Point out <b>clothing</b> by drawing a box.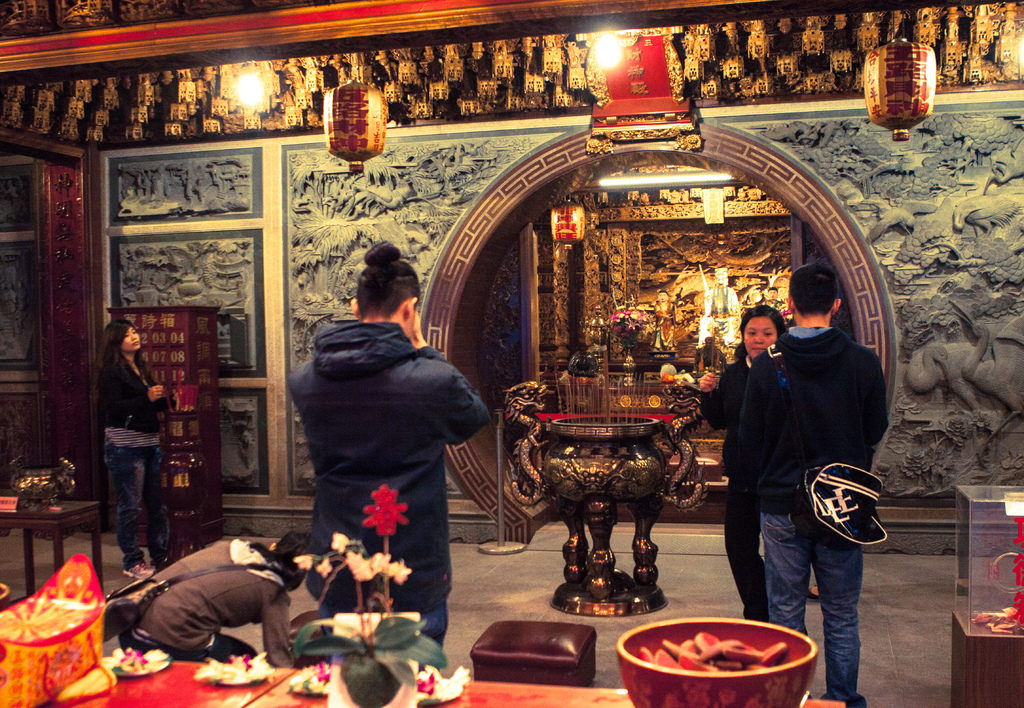
{"left": 278, "top": 288, "right": 492, "bottom": 608}.
